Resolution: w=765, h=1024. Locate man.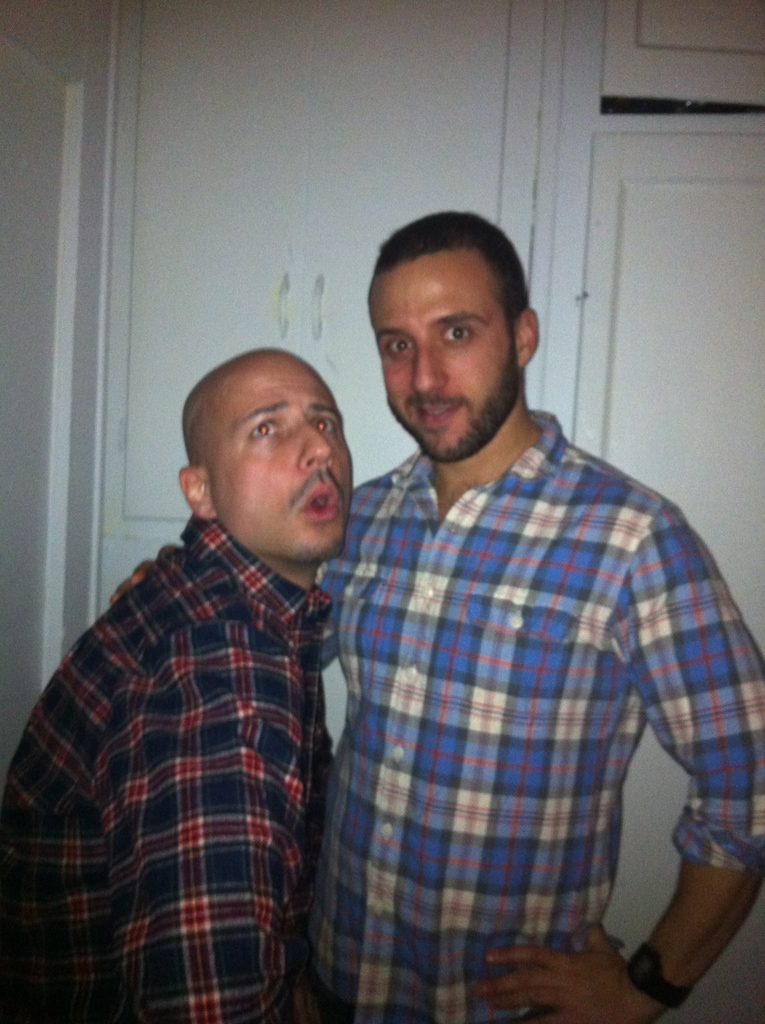
l=293, t=188, r=737, b=1000.
